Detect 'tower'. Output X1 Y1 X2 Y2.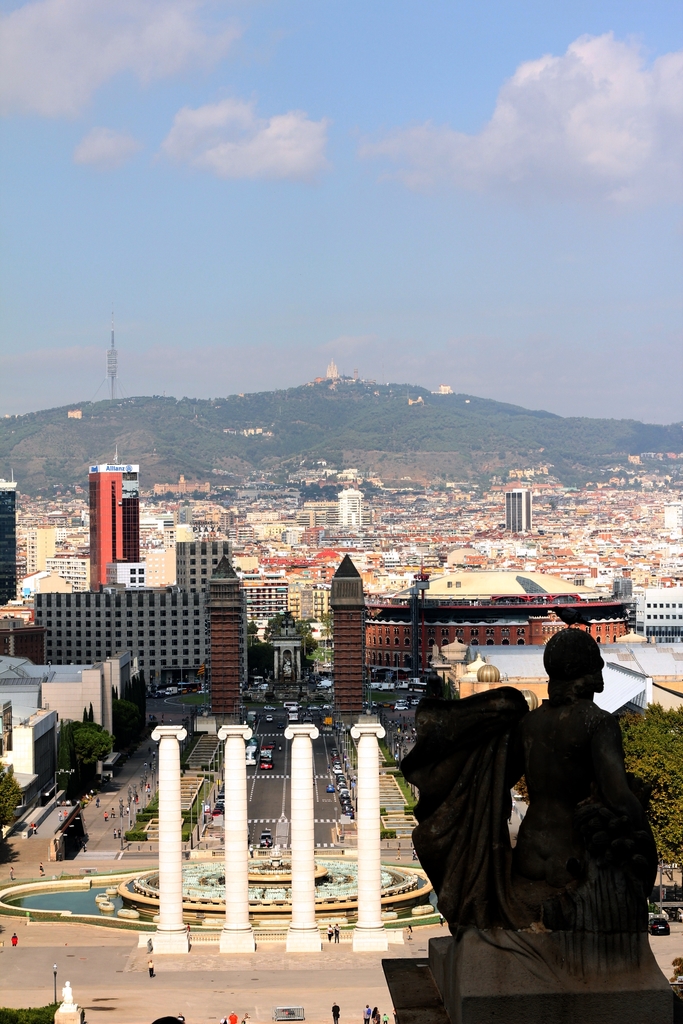
74 442 145 582.
